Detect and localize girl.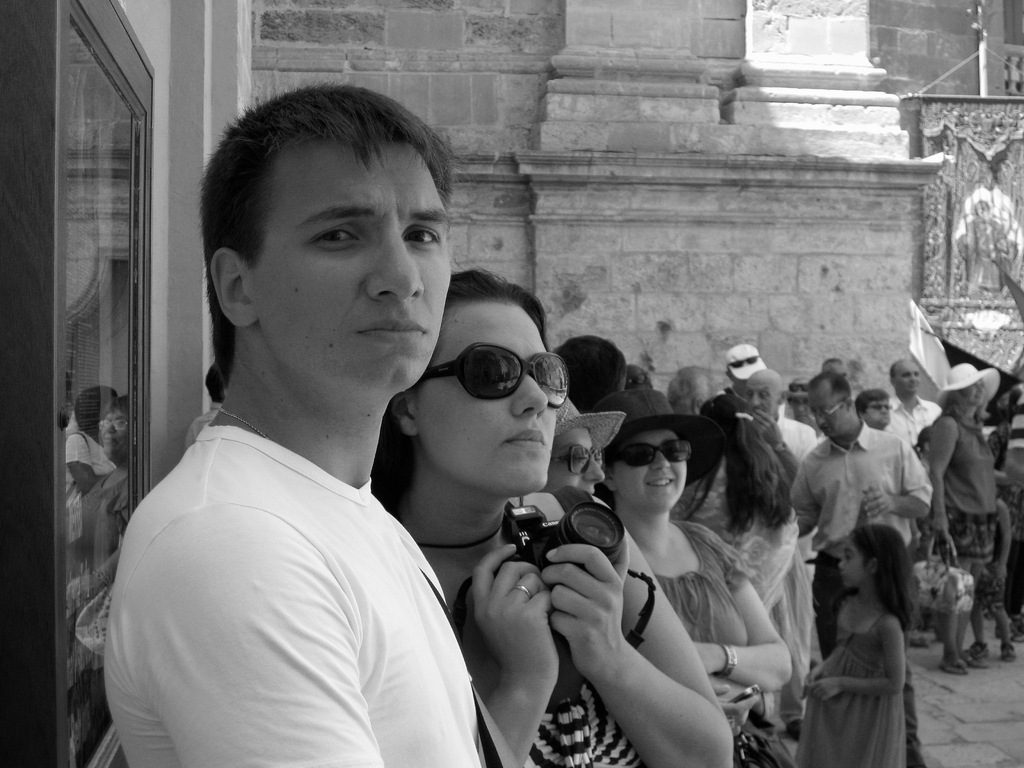
Localized at region(358, 275, 732, 767).
